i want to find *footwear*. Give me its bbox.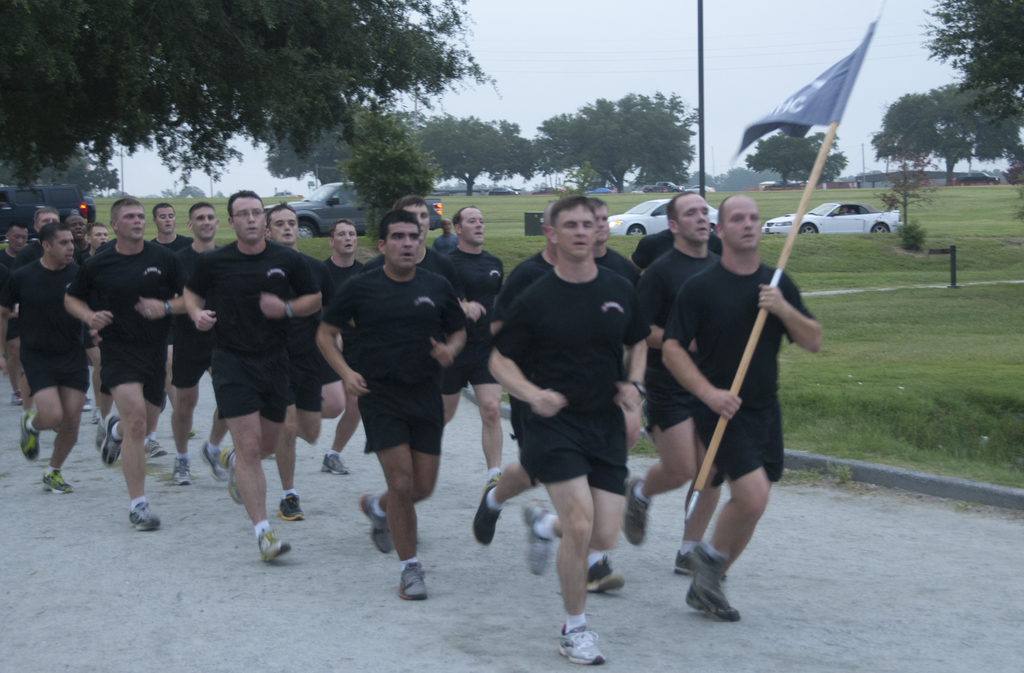
282, 492, 307, 521.
